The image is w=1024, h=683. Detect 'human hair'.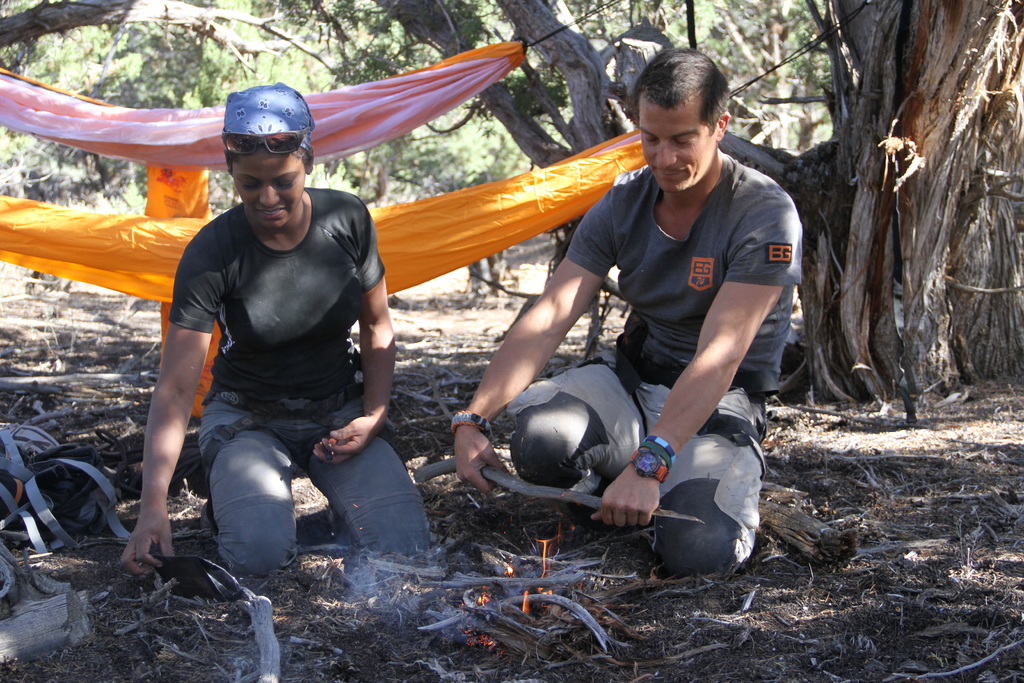
Detection: <box>227,148,311,179</box>.
